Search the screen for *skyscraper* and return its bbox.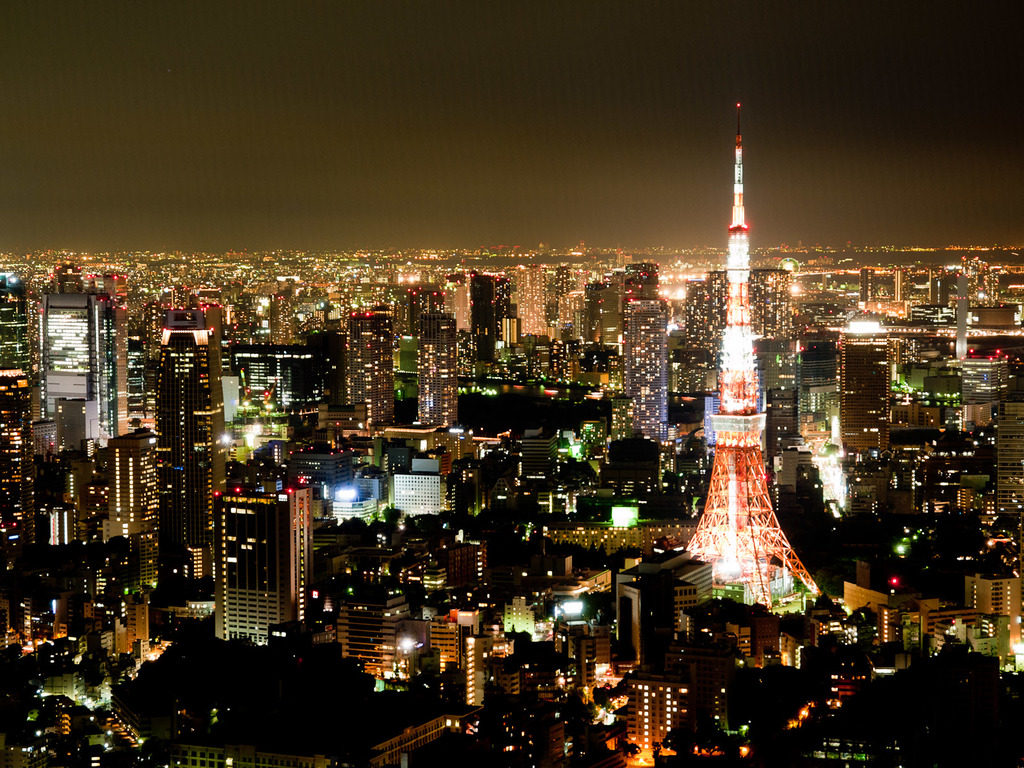
Found: (x1=616, y1=292, x2=678, y2=449).
